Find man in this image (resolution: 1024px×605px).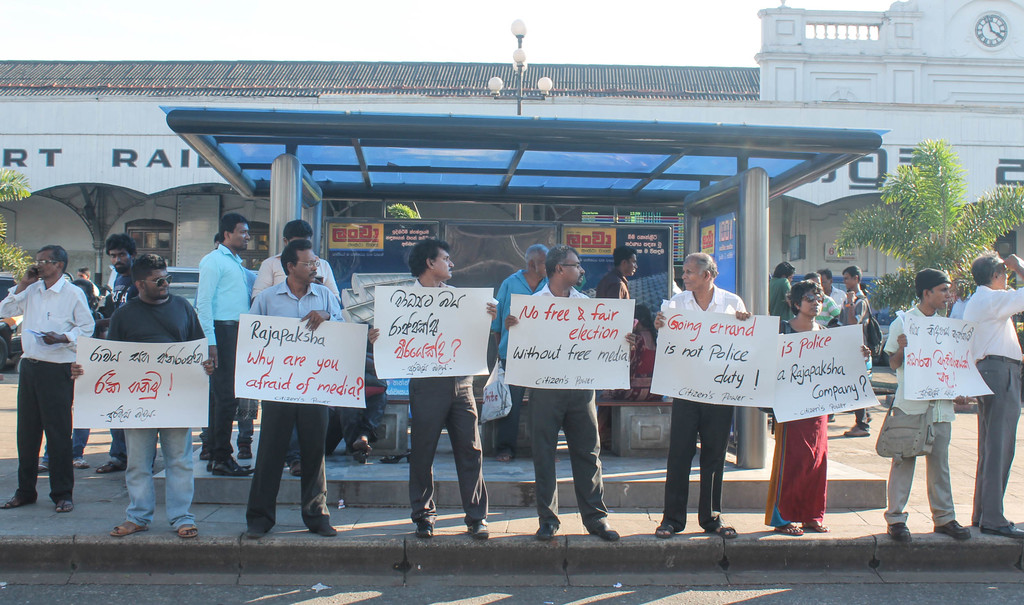
bbox(842, 250, 886, 432).
